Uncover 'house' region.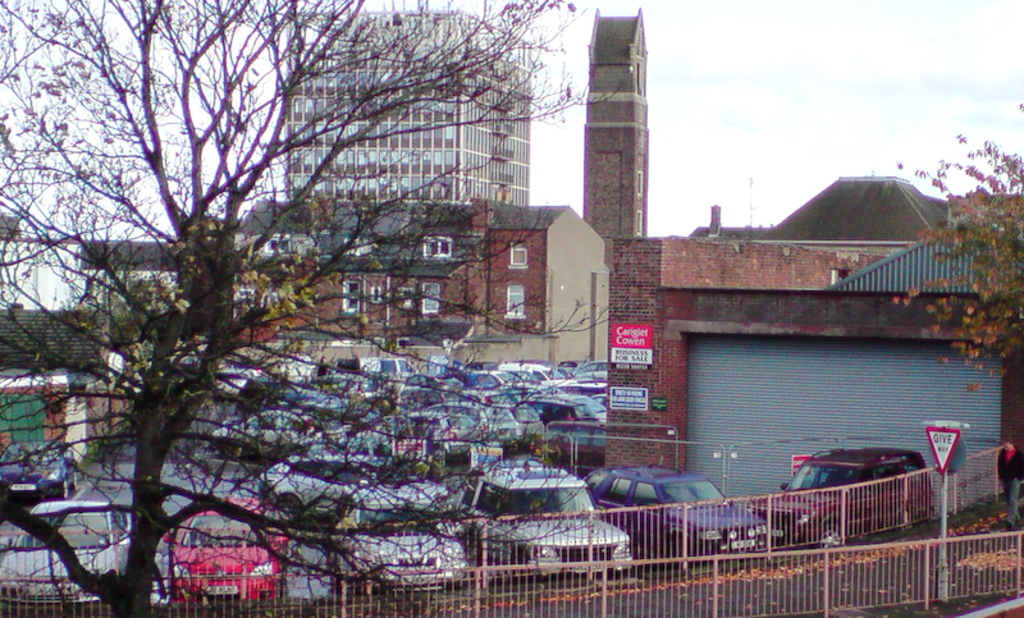
Uncovered: <box>288,8,535,207</box>.
